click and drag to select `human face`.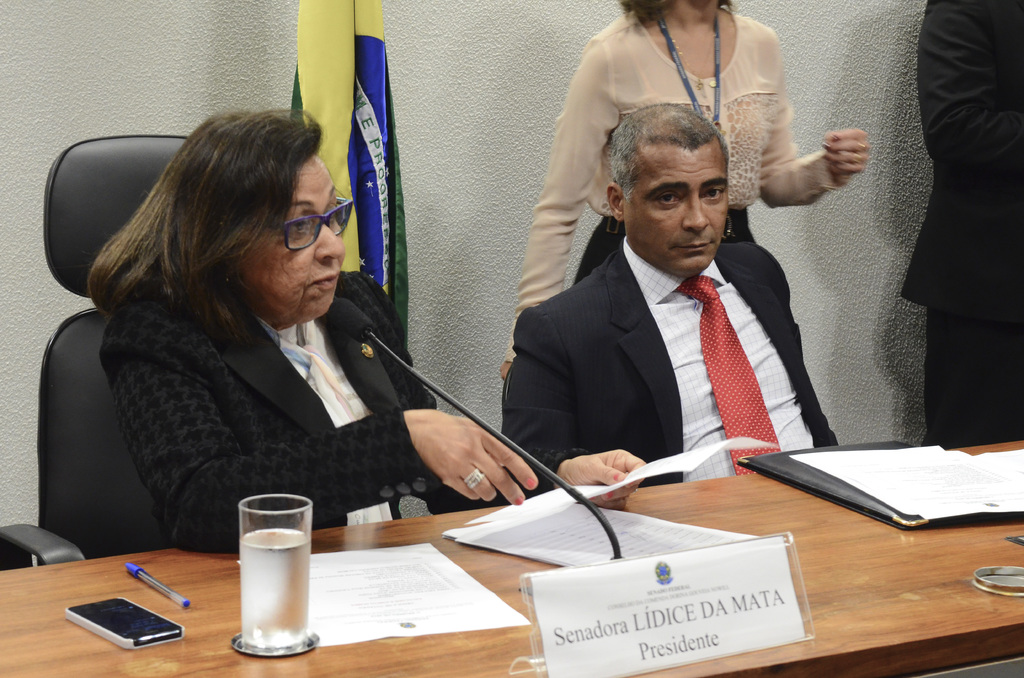
Selection: [627,149,728,273].
